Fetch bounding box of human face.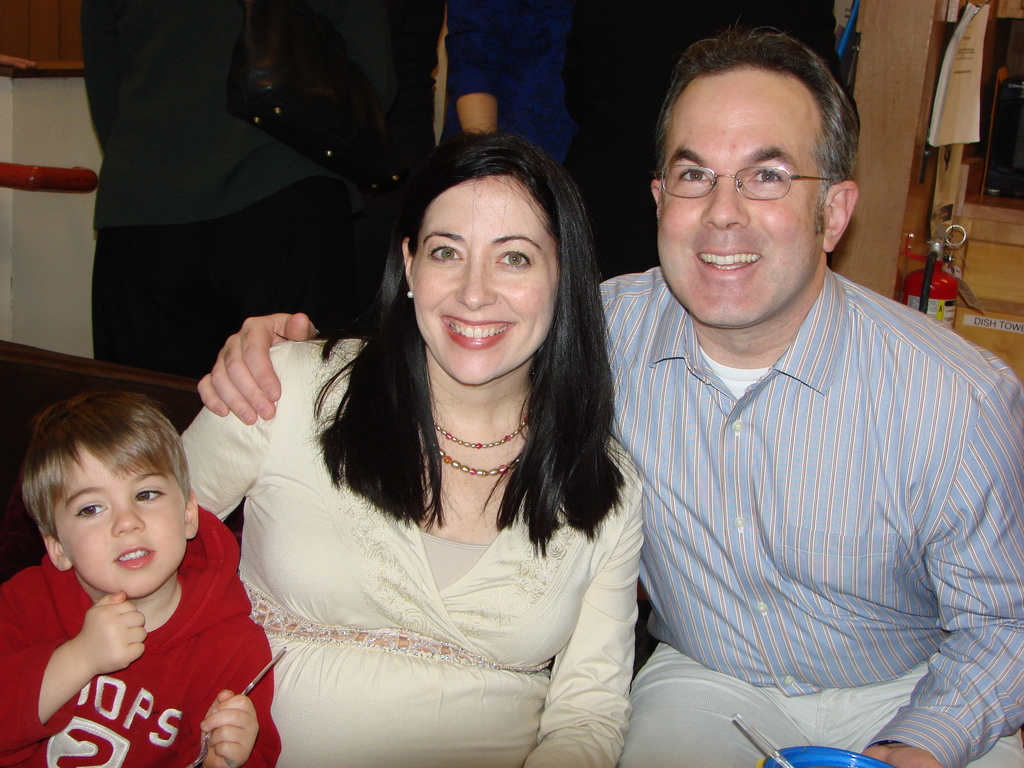
Bbox: select_region(412, 171, 558, 384).
